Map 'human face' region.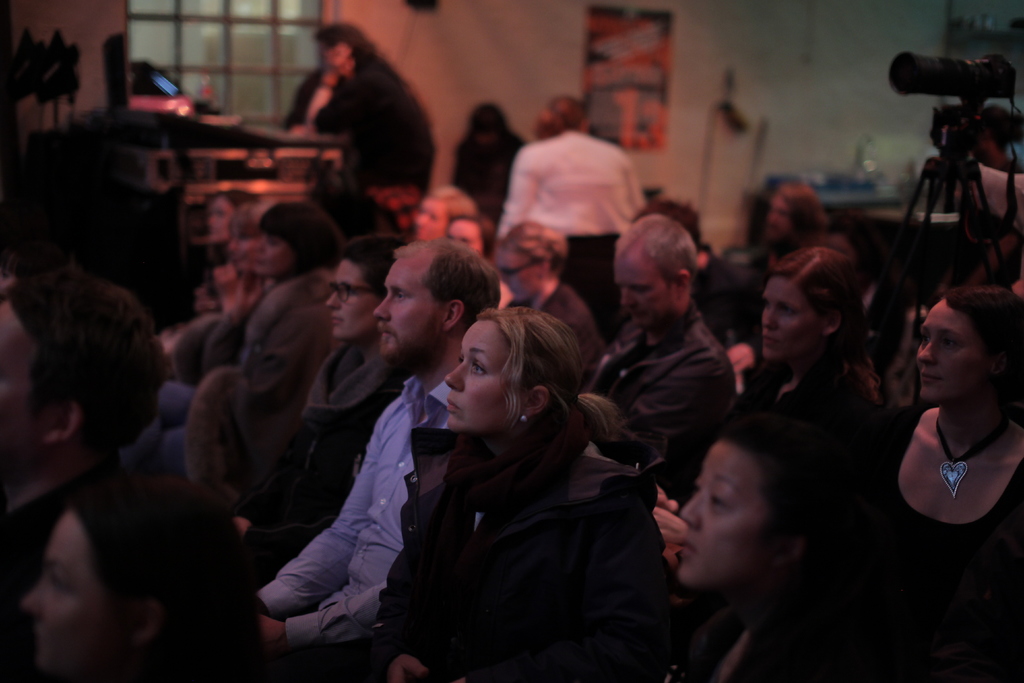
Mapped to (420, 197, 450, 236).
